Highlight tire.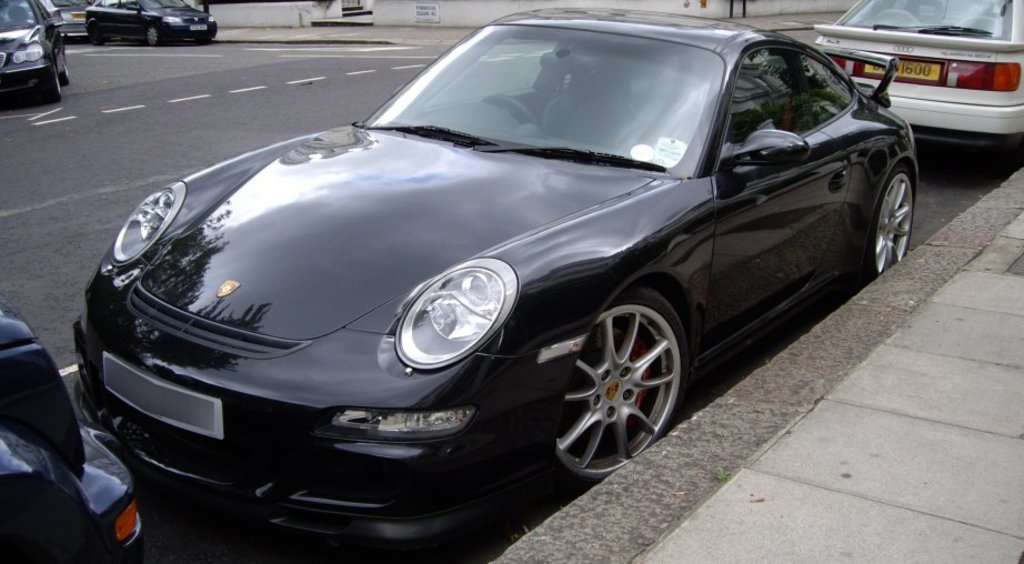
Highlighted region: [50,41,69,83].
